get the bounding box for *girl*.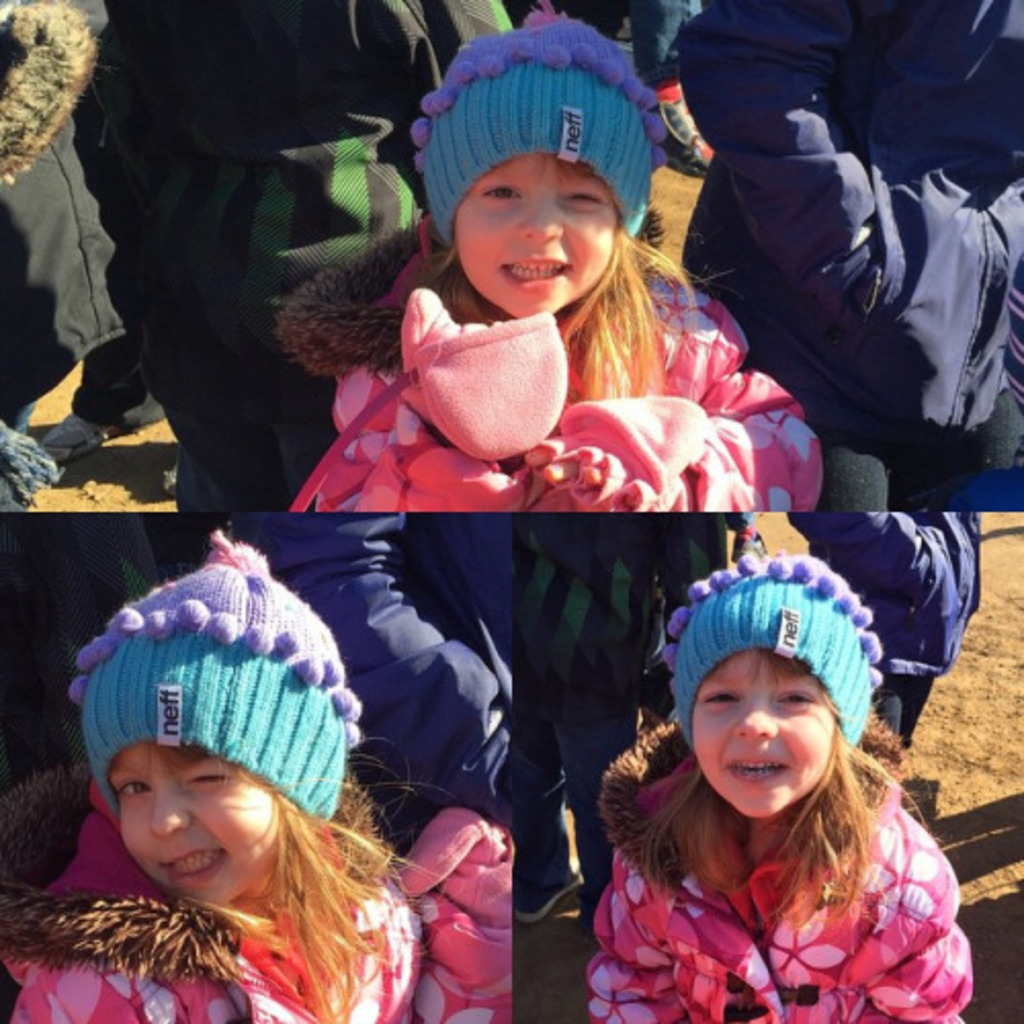
left=287, top=6, right=829, bottom=512.
